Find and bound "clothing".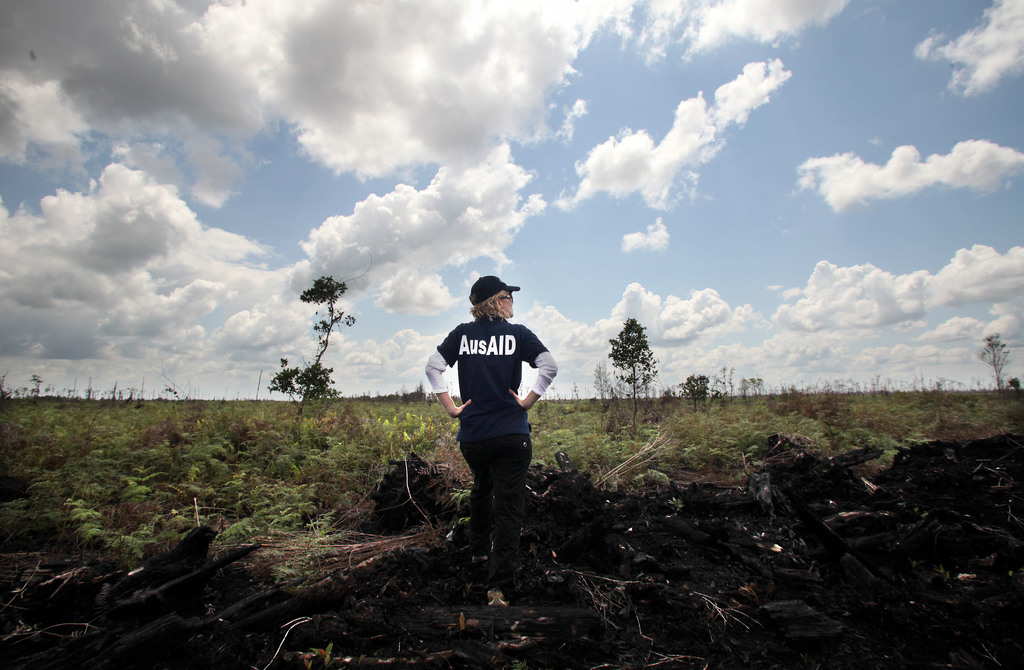
Bound: [446,285,554,521].
